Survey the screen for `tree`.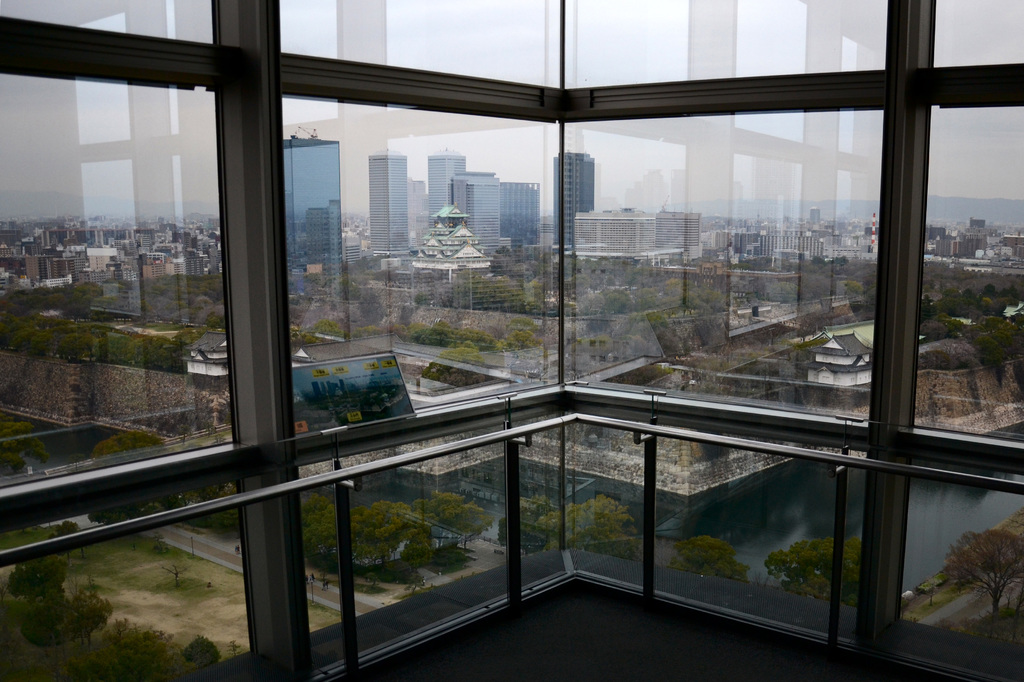
Survey found: 936 529 1021 621.
